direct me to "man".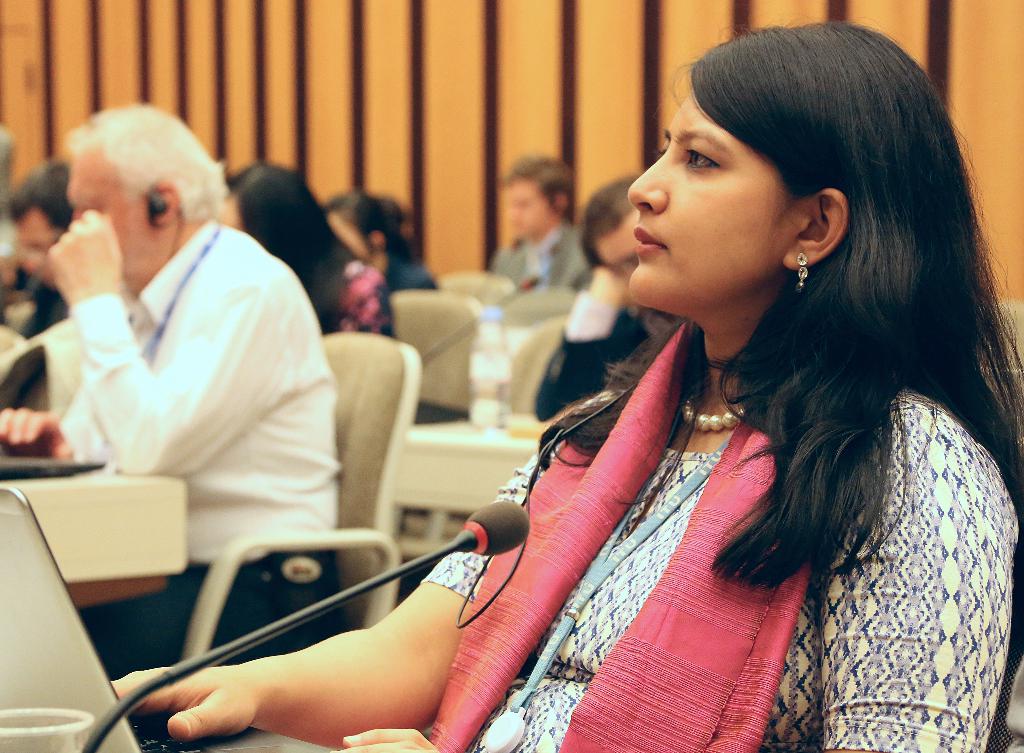
Direction: {"x1": 531, "y1": 169, "x2": 643, "y2": 443}.
